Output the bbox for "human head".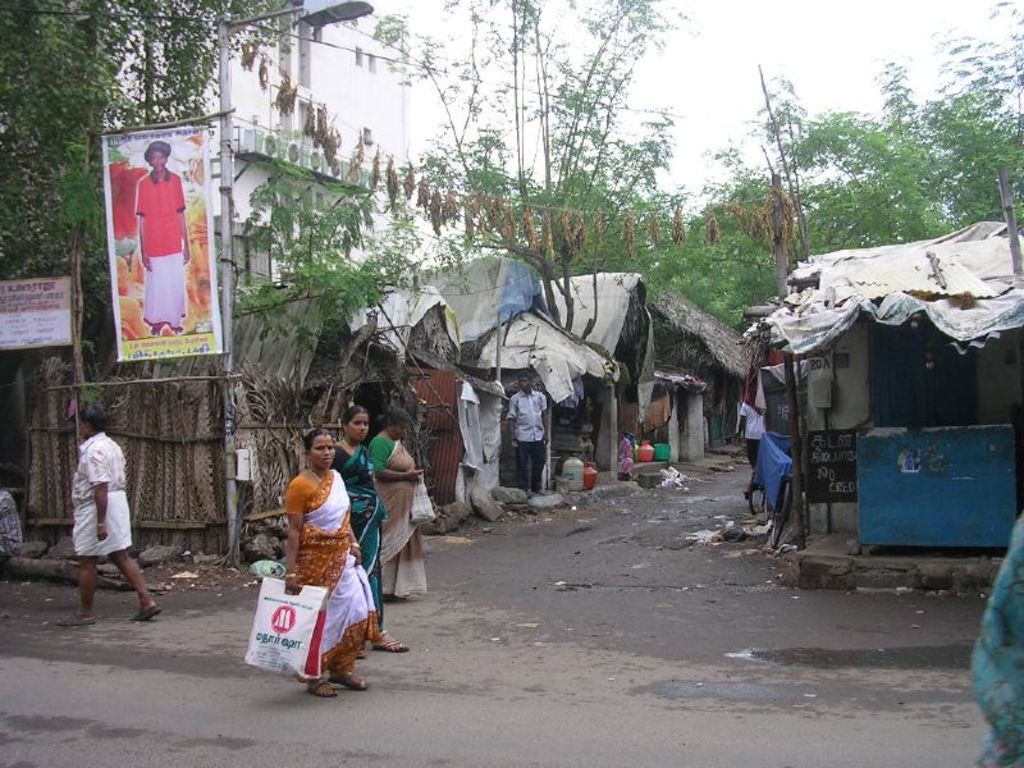
(x1=306, y1=433, x2=337, y2=471).
